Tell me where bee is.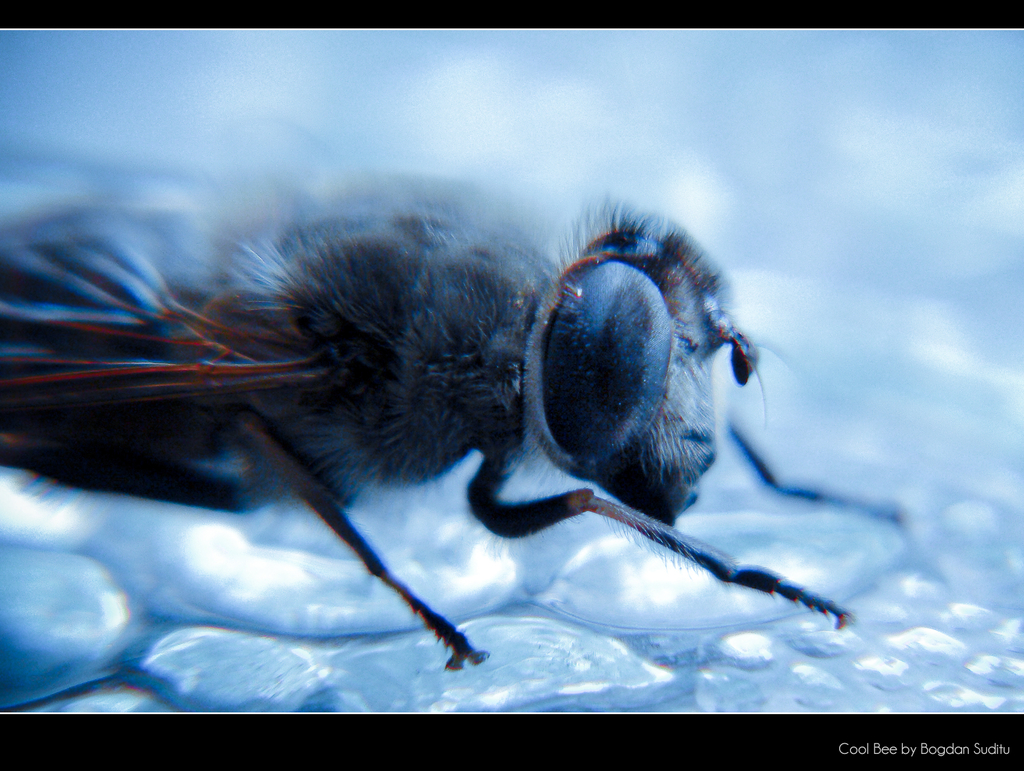
bee is at 76, 159, 892, 698.
